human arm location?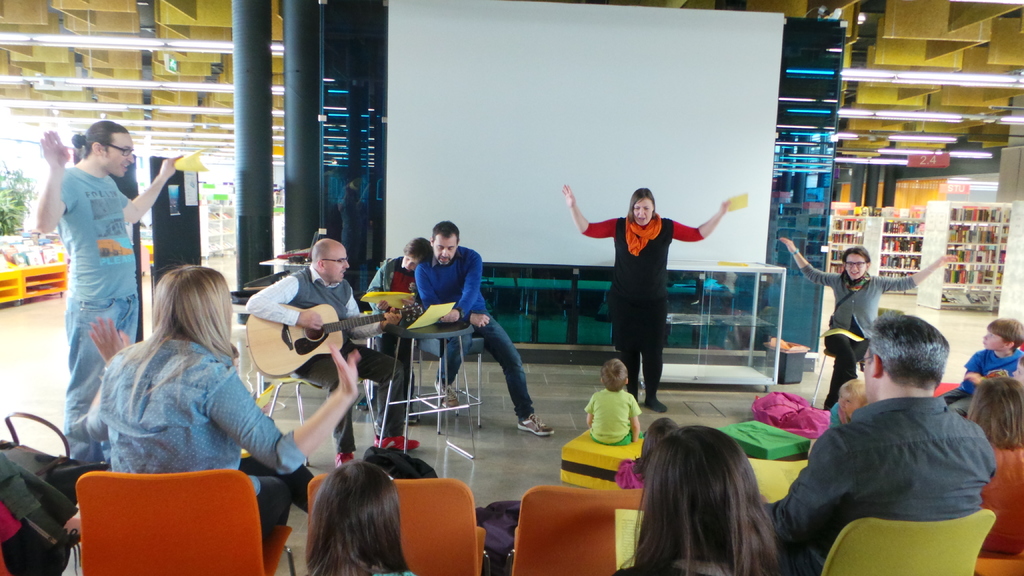
<bbox>33, 131, 74, 234</bbox>
